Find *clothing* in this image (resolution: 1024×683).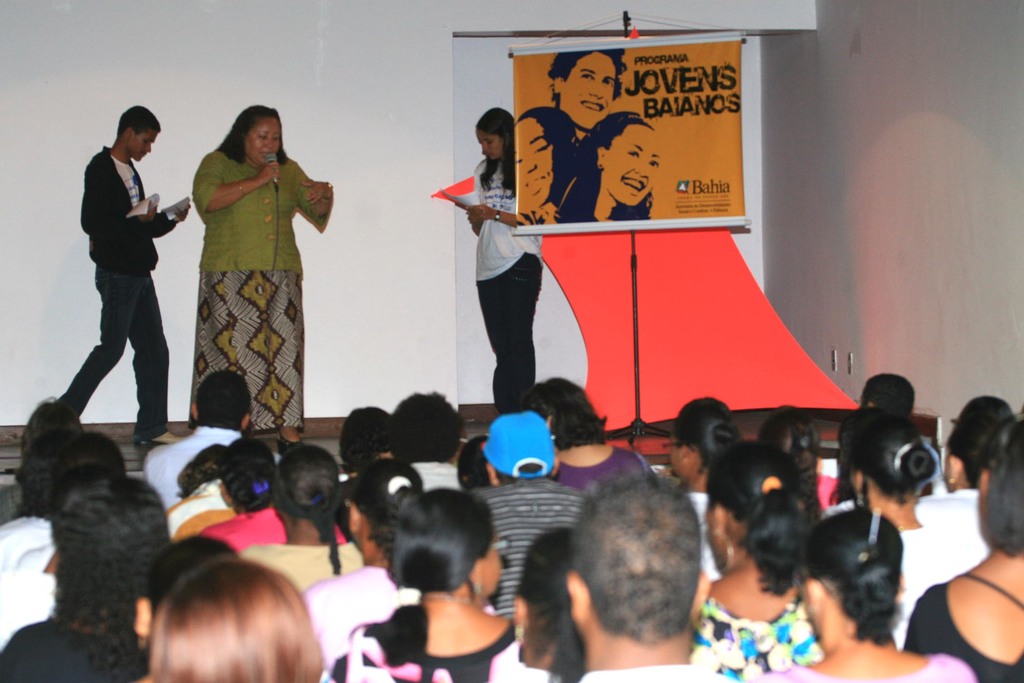
475, 157, 543, 407.
